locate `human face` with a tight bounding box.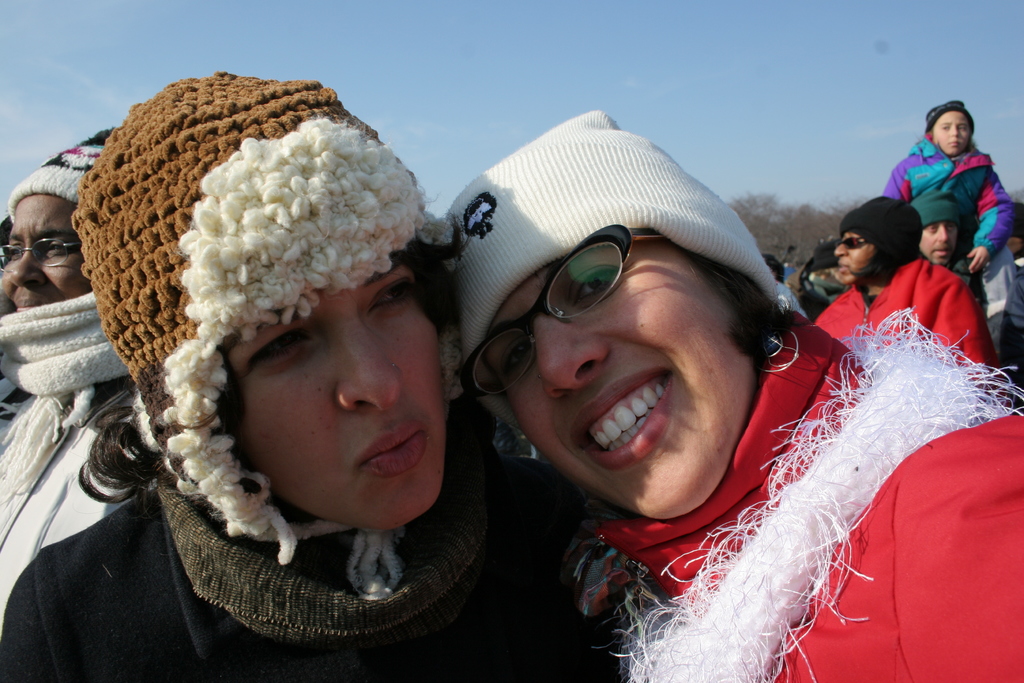
x1=485, y1=235, x2=755, y2=516.
